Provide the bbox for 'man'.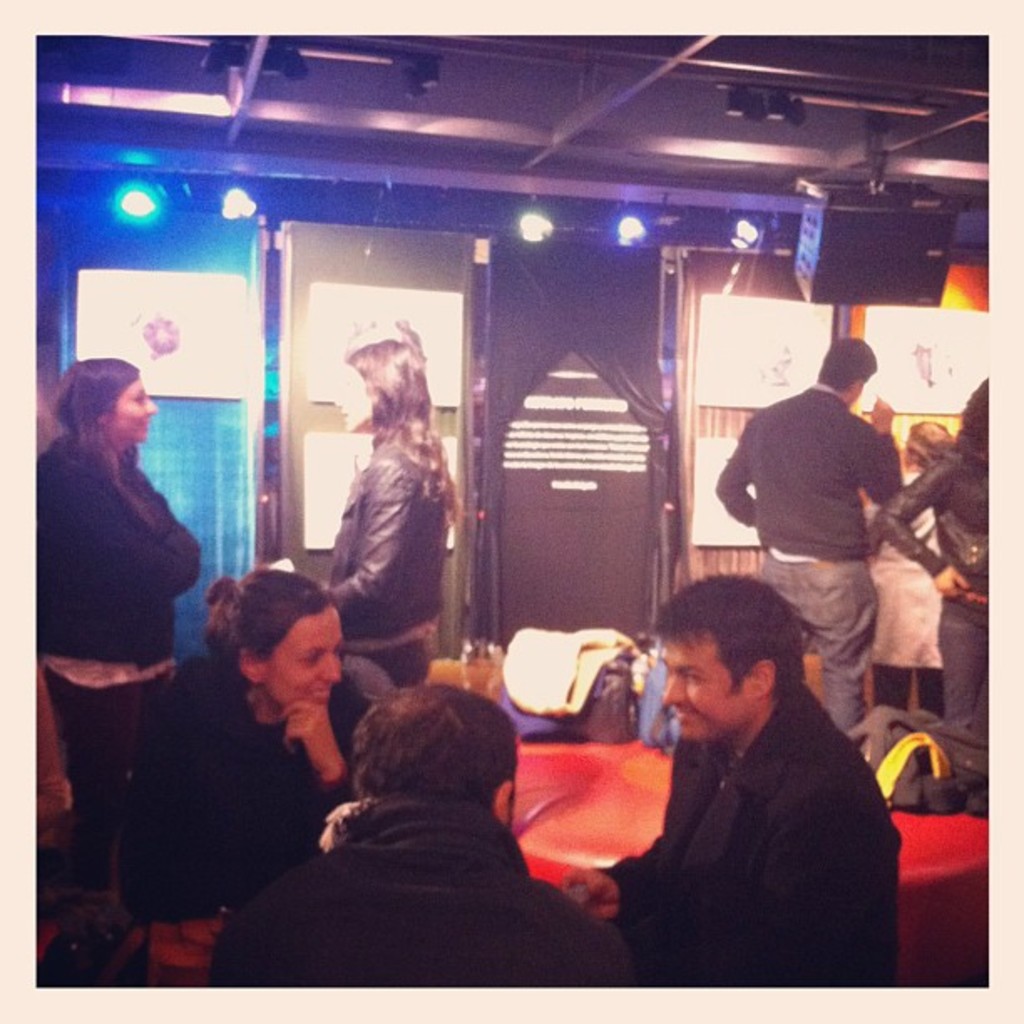
rect(211, 686, 634, 982).
